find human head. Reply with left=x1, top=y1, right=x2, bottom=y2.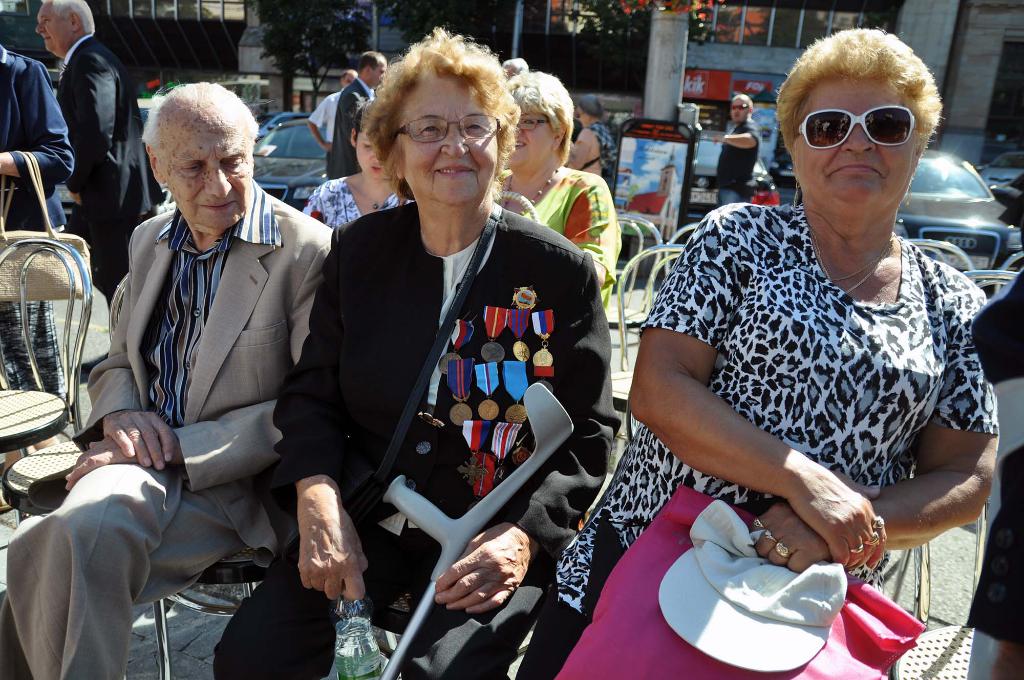
left=572, top=119, right=585, bottom=144.
